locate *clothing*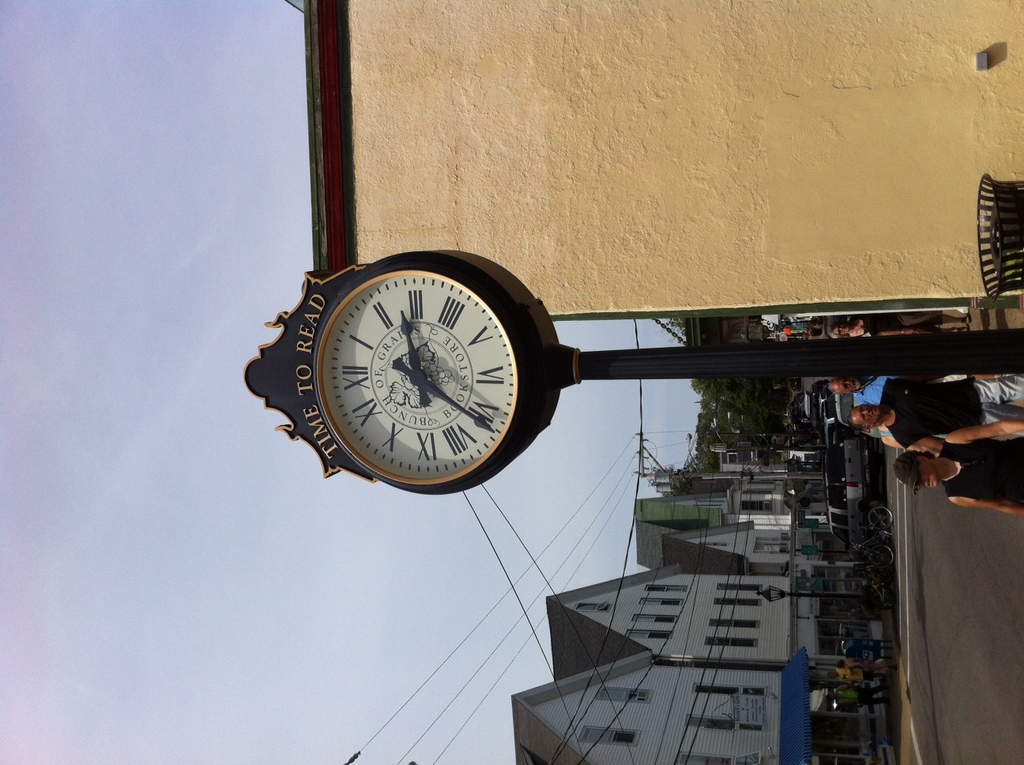
853:372:885:433
